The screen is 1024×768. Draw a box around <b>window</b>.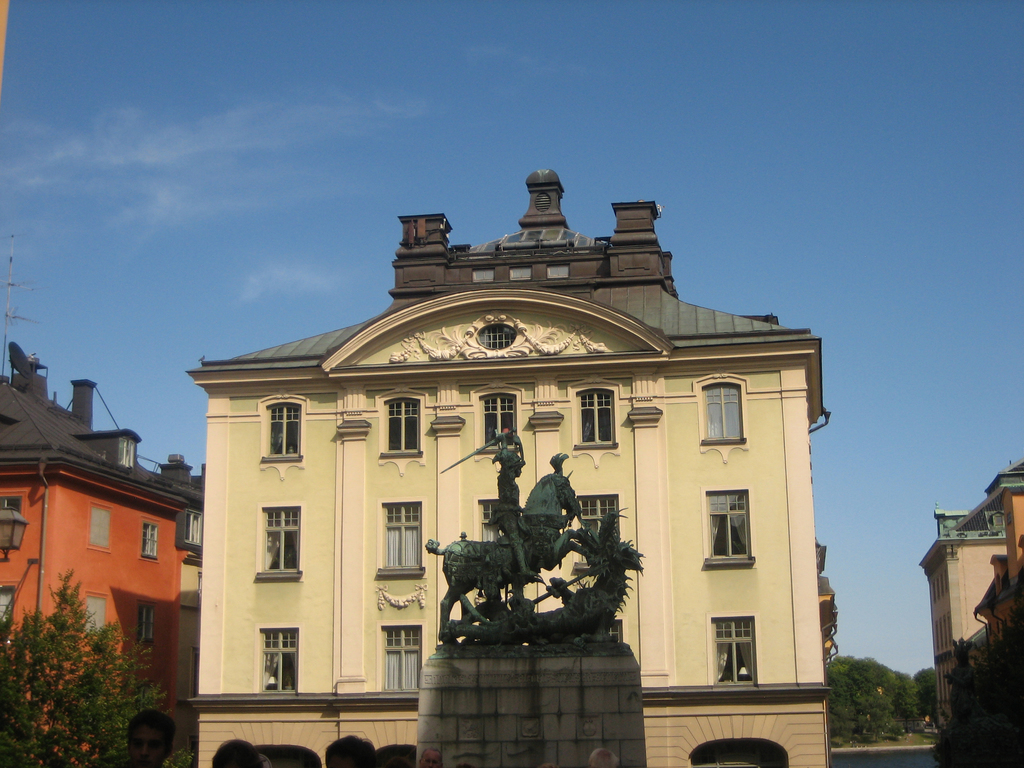
474,496,509,542.
